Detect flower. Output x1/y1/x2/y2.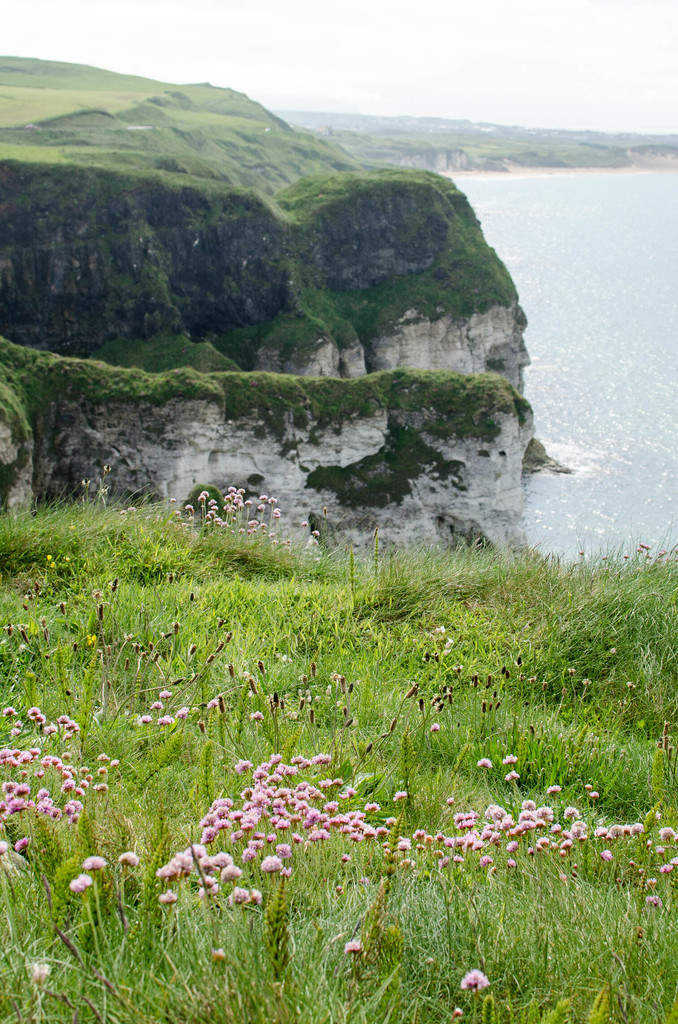
336/935/369/961.
